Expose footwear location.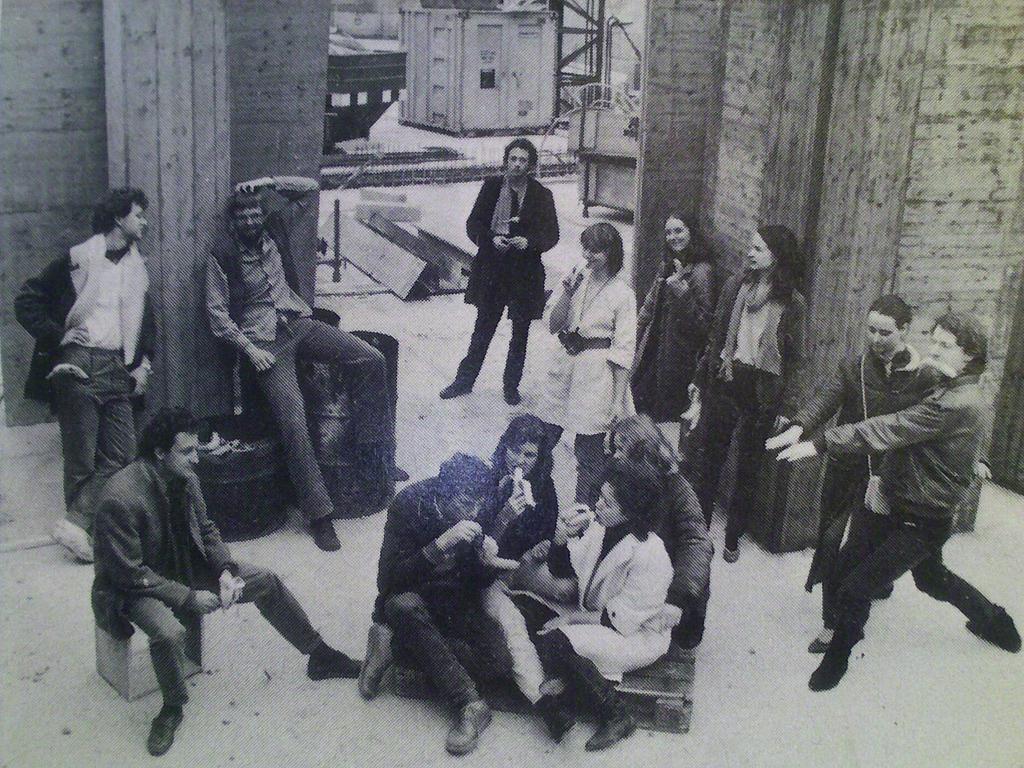
Exposed at (left=311, top=521, right=344, bottom=553).
